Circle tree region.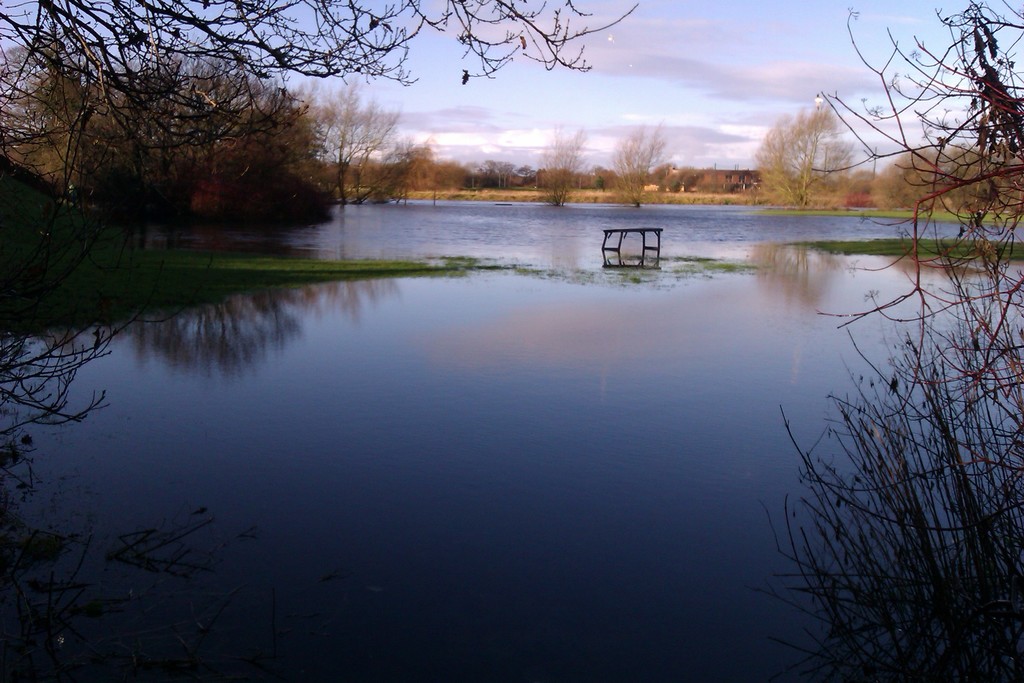
Region: (611,113,670,202).
